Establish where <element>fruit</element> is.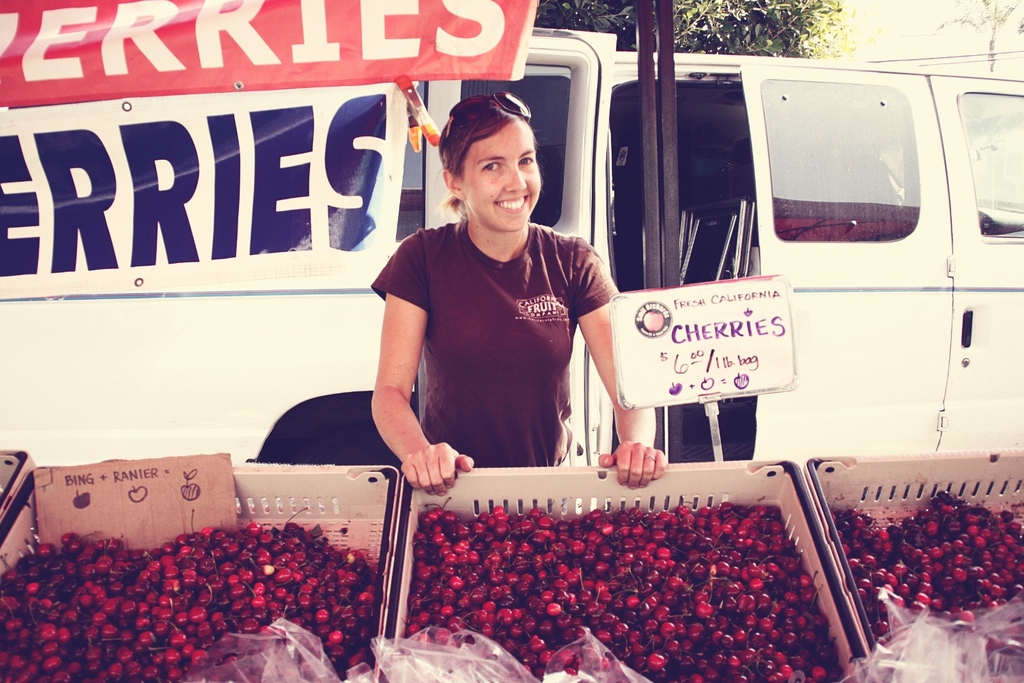
Established at detection(176, 467, 200, 501).
